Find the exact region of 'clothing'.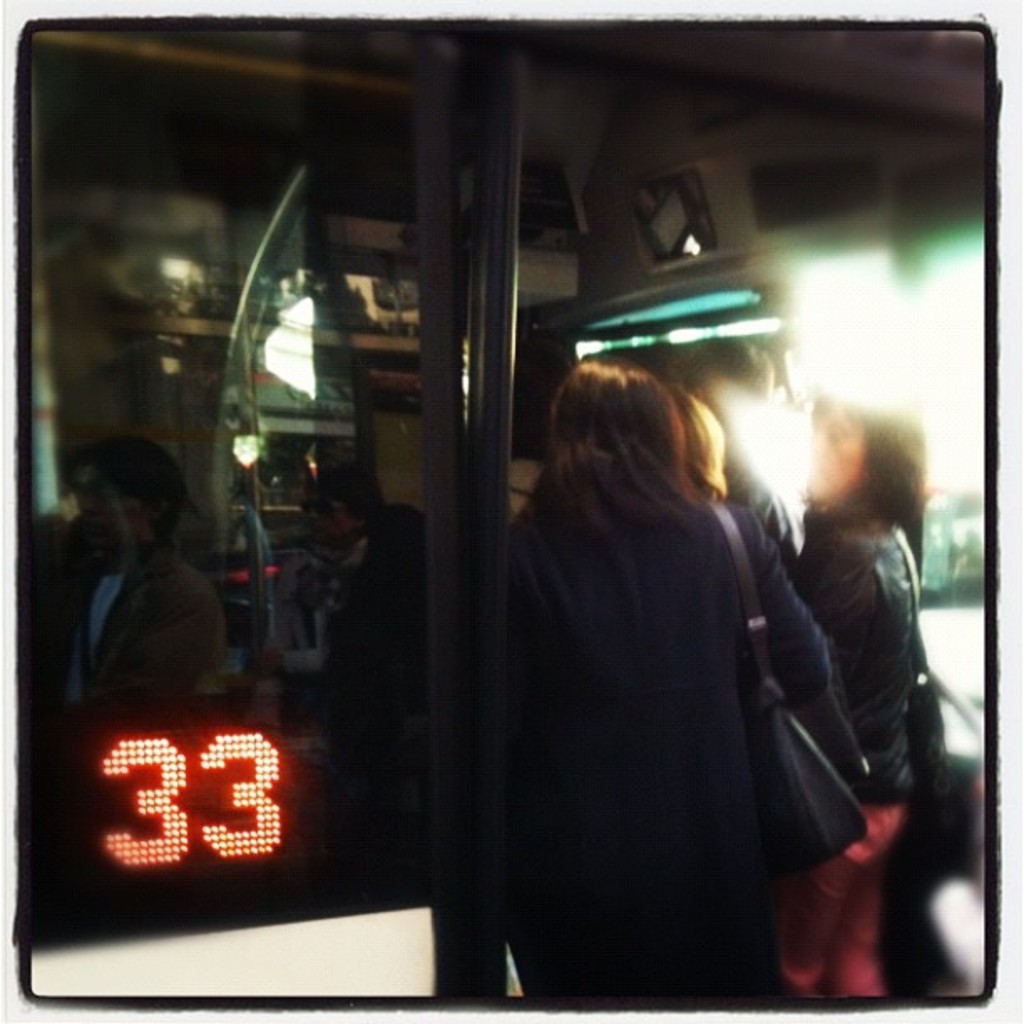
Exact region: Rect(475, 468, 892, 1014).
